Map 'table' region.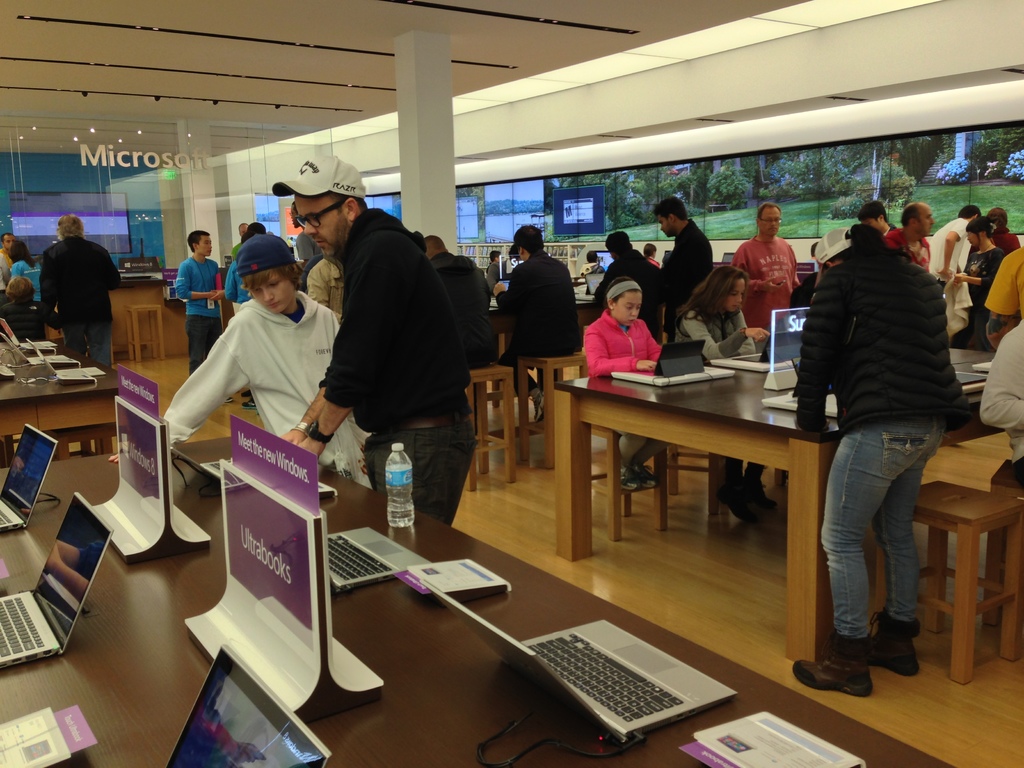
Mapped to select_region(550, 345, 980, 663).
